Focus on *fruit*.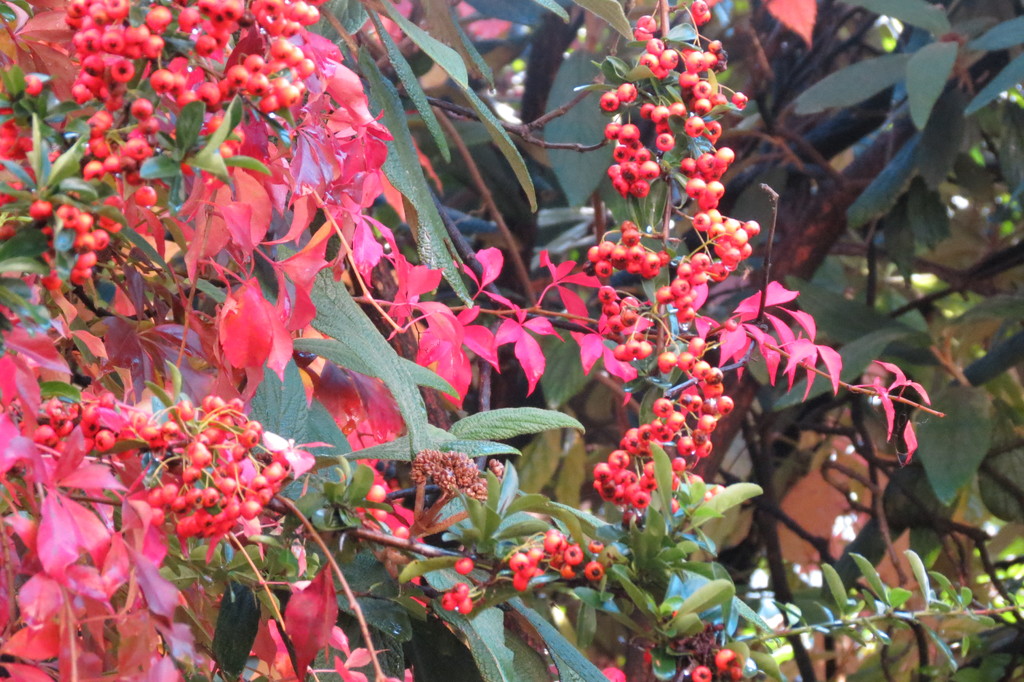
Focused at l=712, t=652, r=739, b=676.
